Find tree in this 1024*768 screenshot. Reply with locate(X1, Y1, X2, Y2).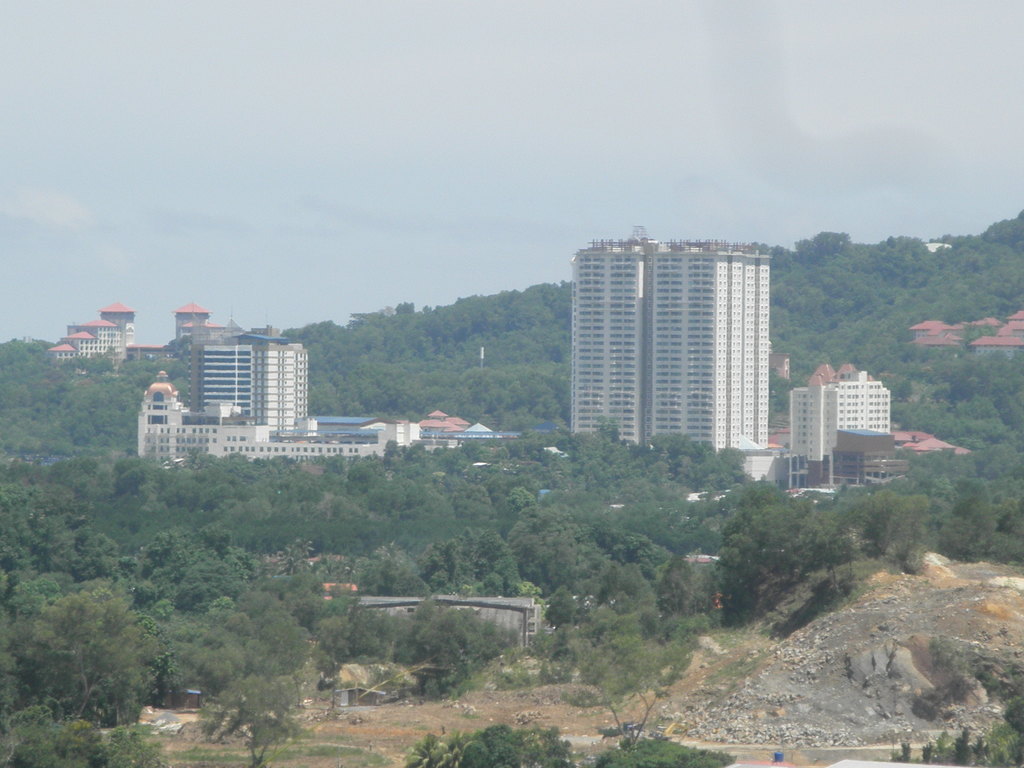
locate(257, 568, 326, 606).
